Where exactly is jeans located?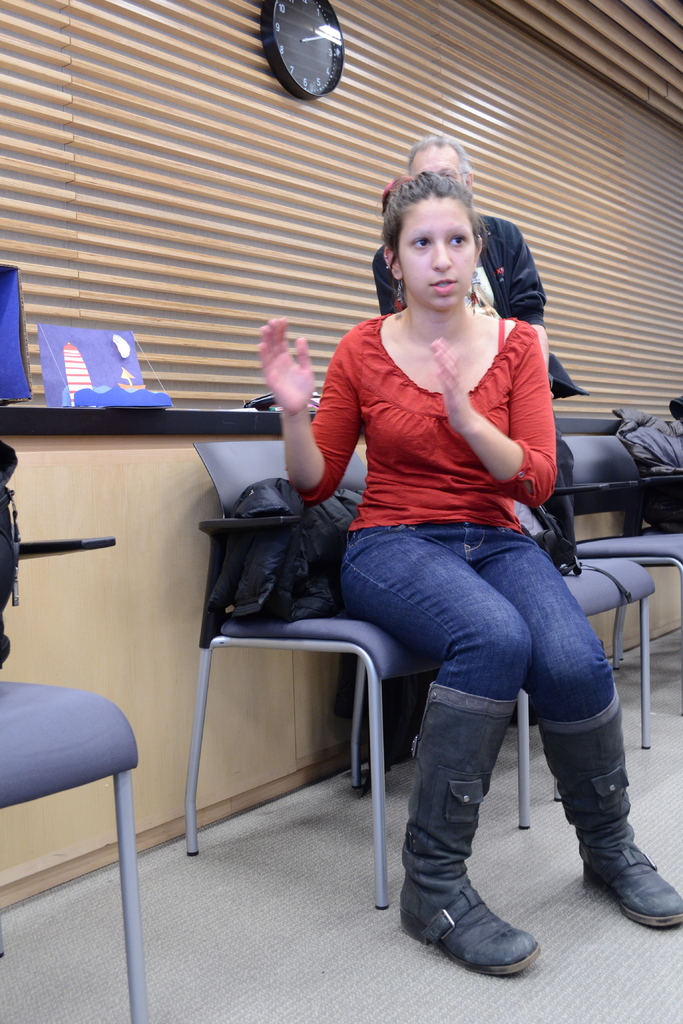
Its bounding box is [x1=327, y1=513, x2=621, y2=943].
